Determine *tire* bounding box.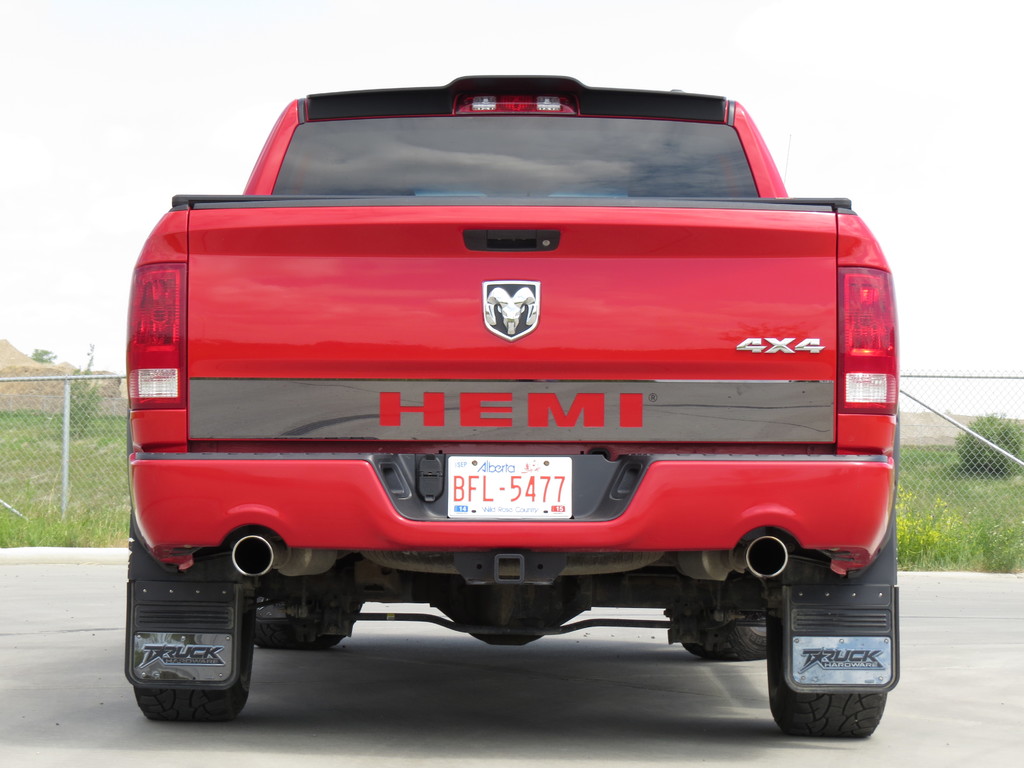
Determined: (x1=133, y1=587, x2=255, y2=721).
